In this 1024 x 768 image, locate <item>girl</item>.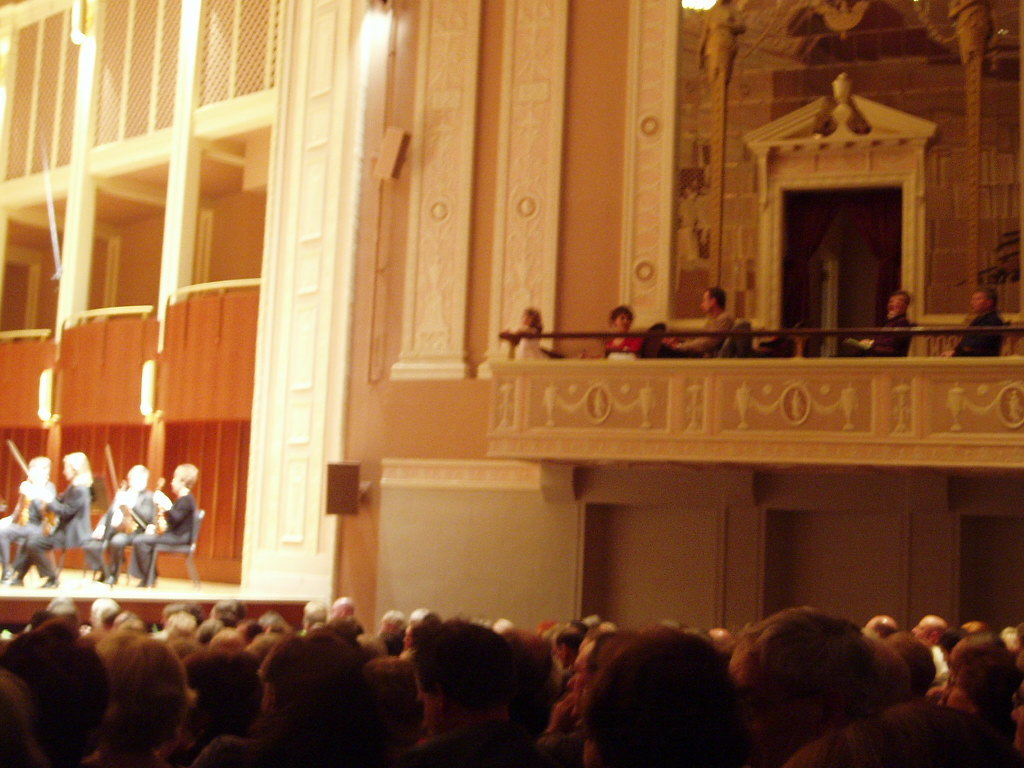
Bounding box: <bbox>508, 307, 552, 362</bbox>.
